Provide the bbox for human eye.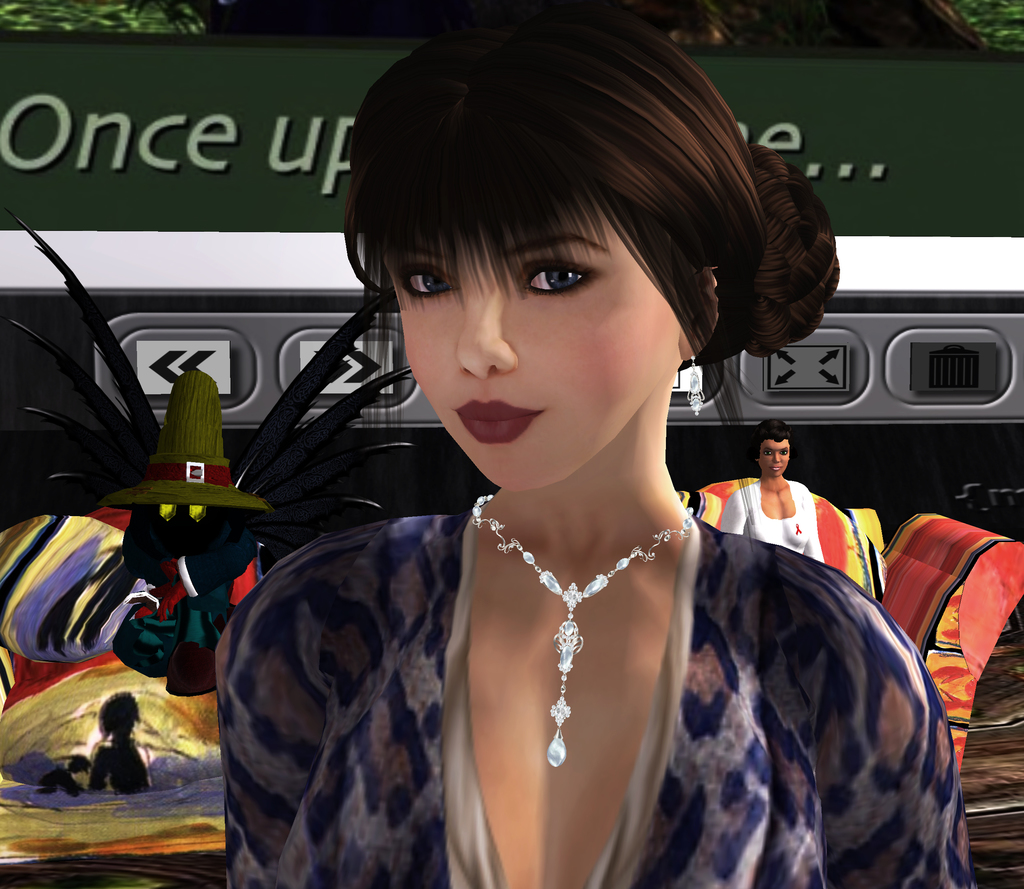
394,255,449,303.
